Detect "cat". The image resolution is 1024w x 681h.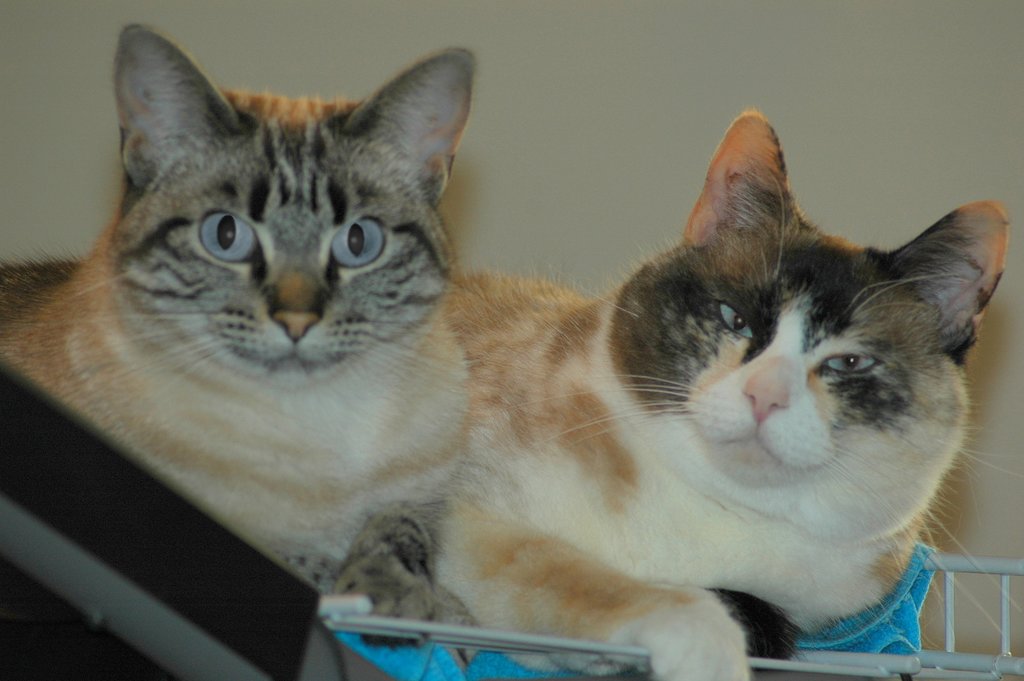
(left=0, top=24, right=481, bottom=650).
